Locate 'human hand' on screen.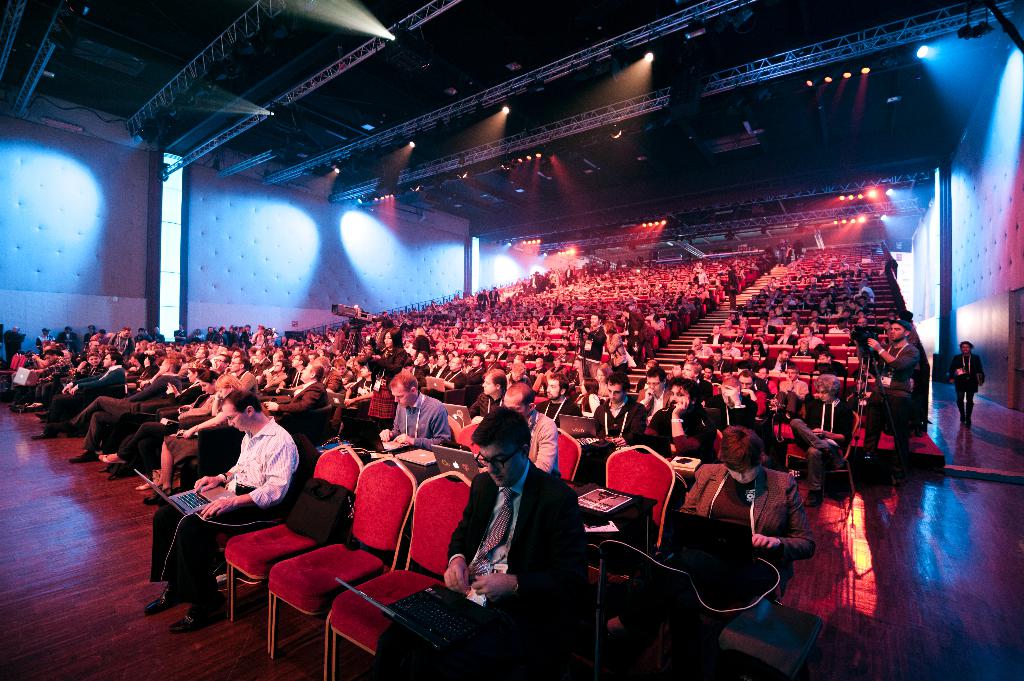
On screen at <bbox>376, 427, 396, 442</bbox>.
